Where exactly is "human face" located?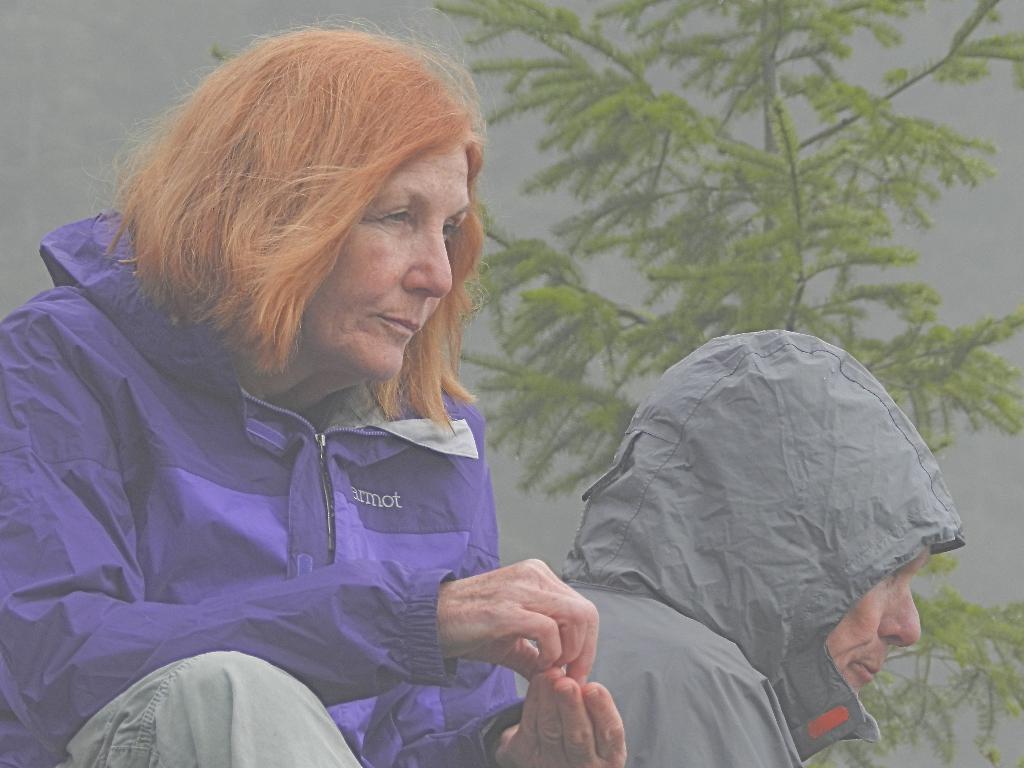
Its bounding box is 824,547,931,689.
